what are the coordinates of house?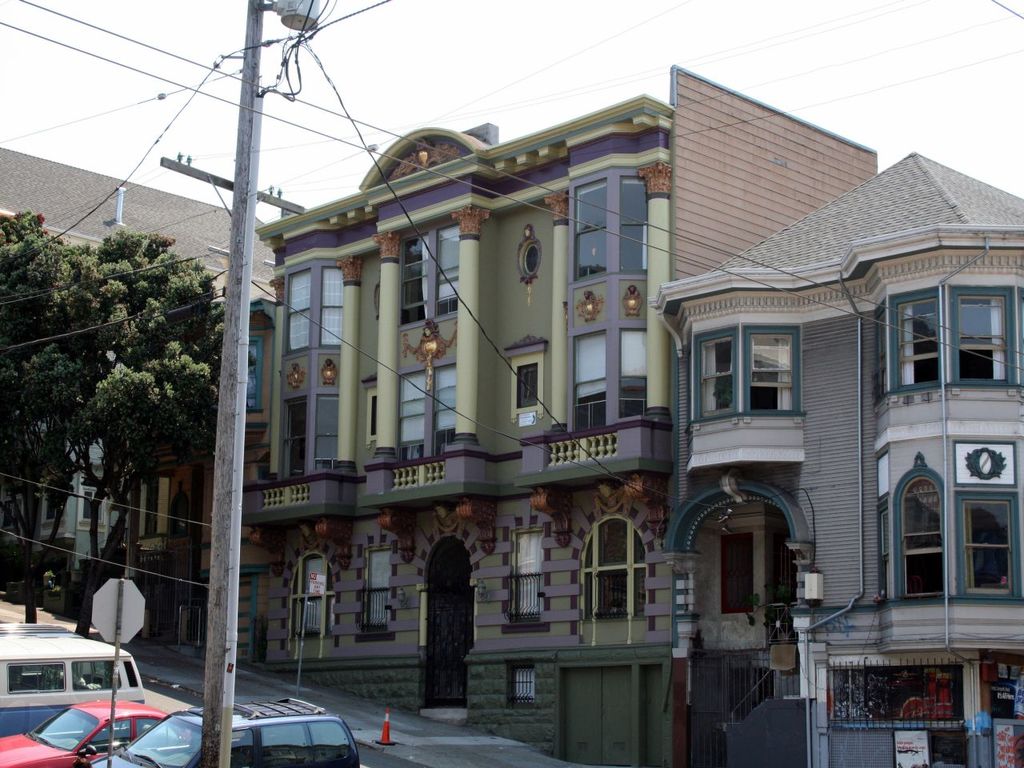
pyautogui.locateOnScreen(676, 134, 1023, 730).
